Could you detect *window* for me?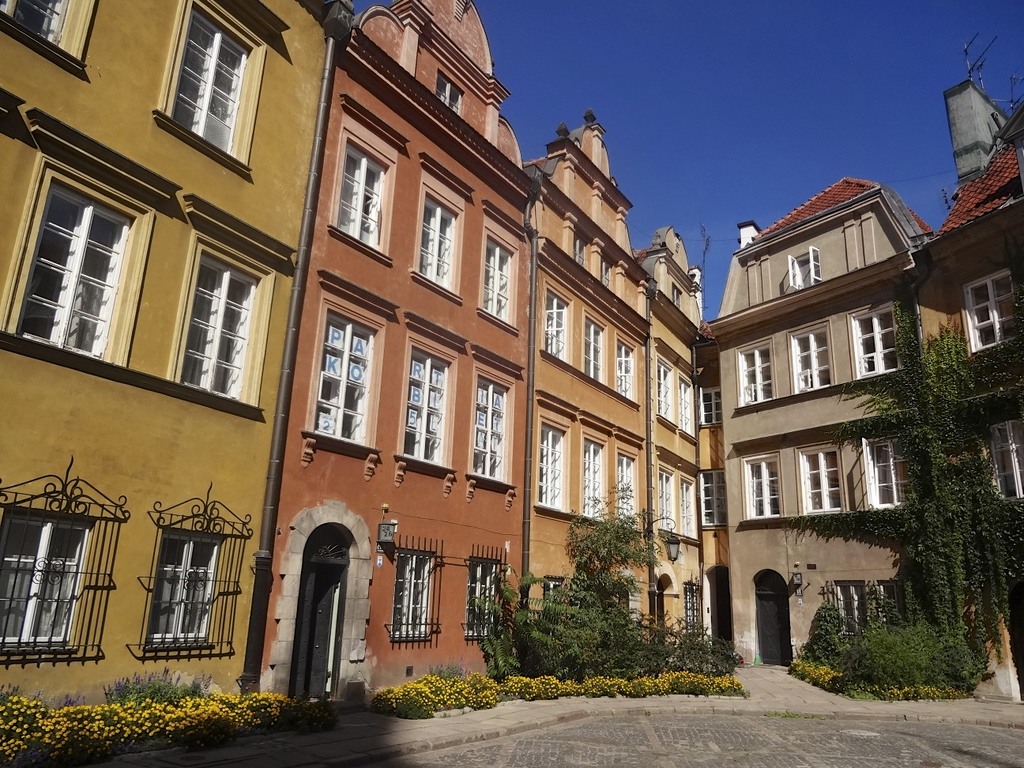
Detection result: box=[301, 313, 385, 436].
